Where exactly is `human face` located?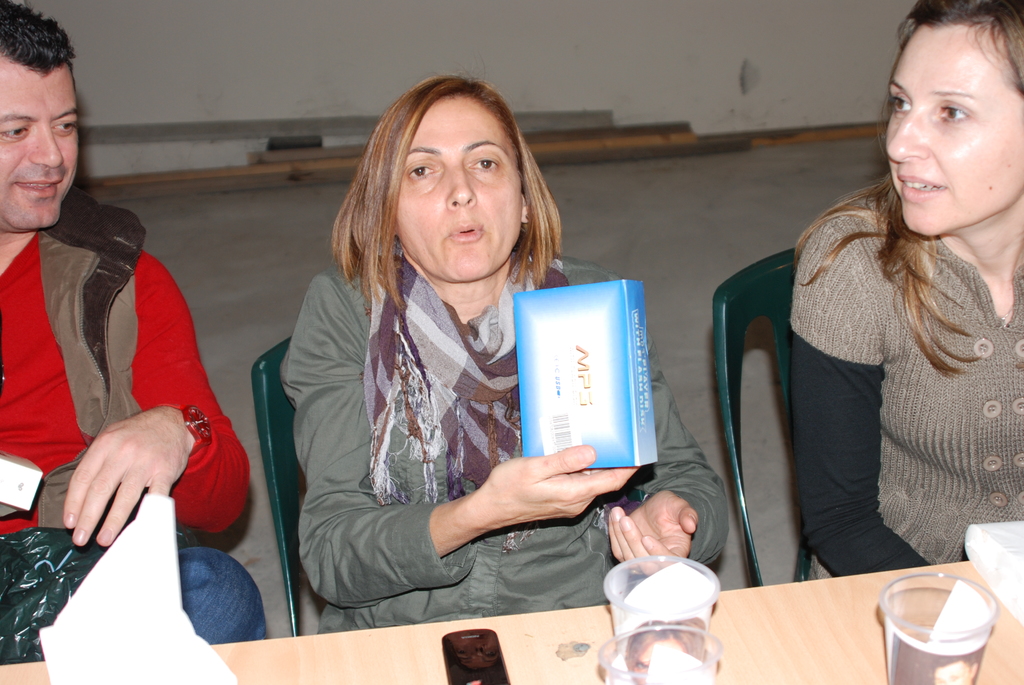
Its bounding box is 0/65/79/231.
